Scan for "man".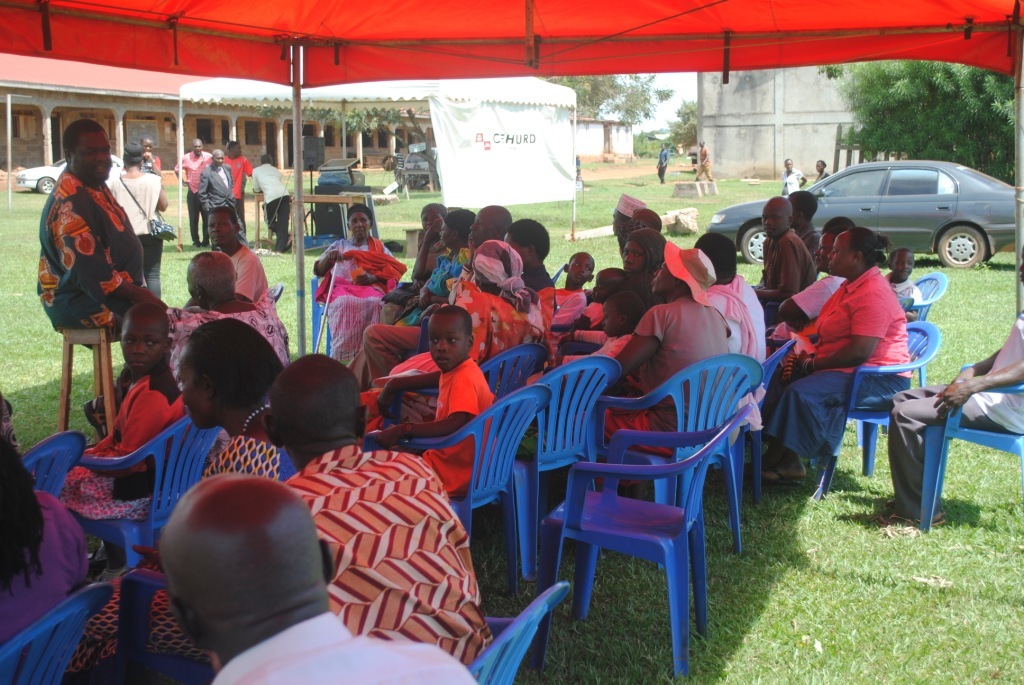
Scan result: 358,197,509,368.
